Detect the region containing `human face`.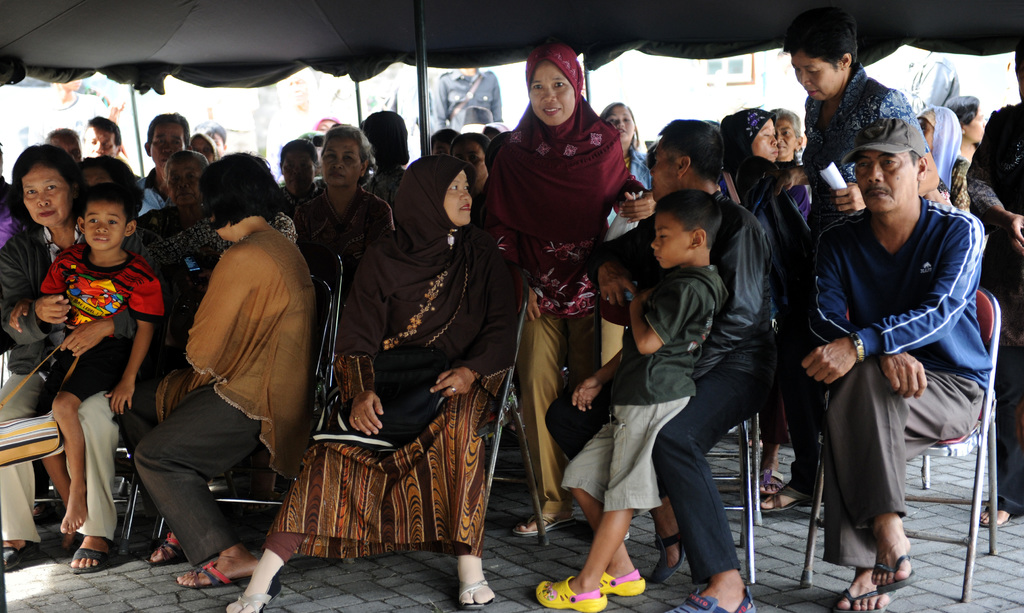
l=84, t=202, r=120, b=250.
